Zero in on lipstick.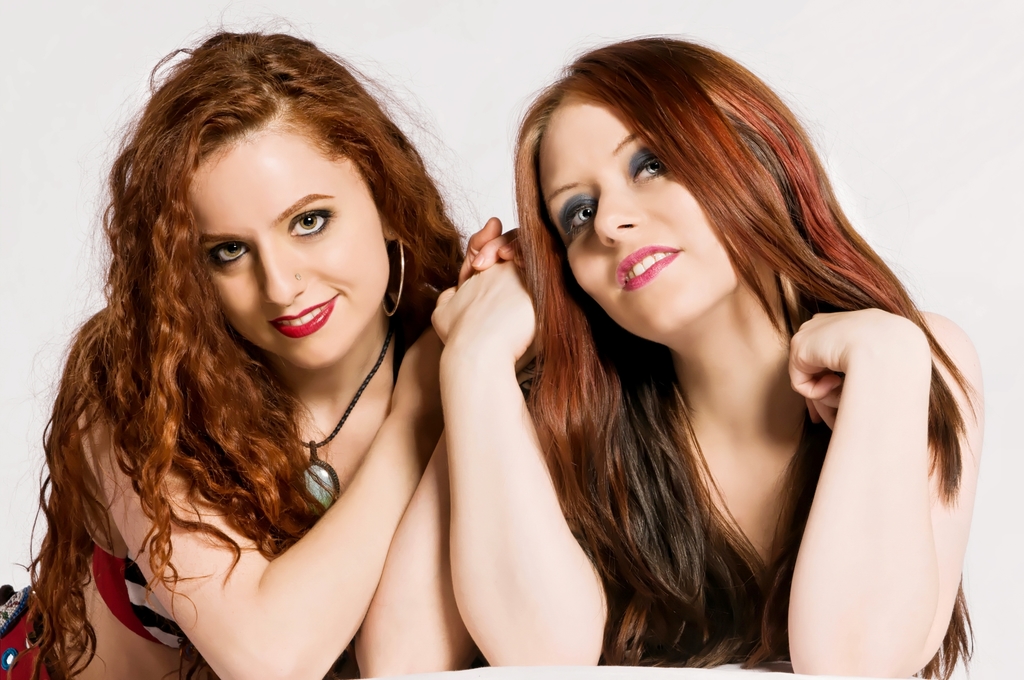
Zeroed in: (x1=273, y1=291, x2=339, y2=337).
